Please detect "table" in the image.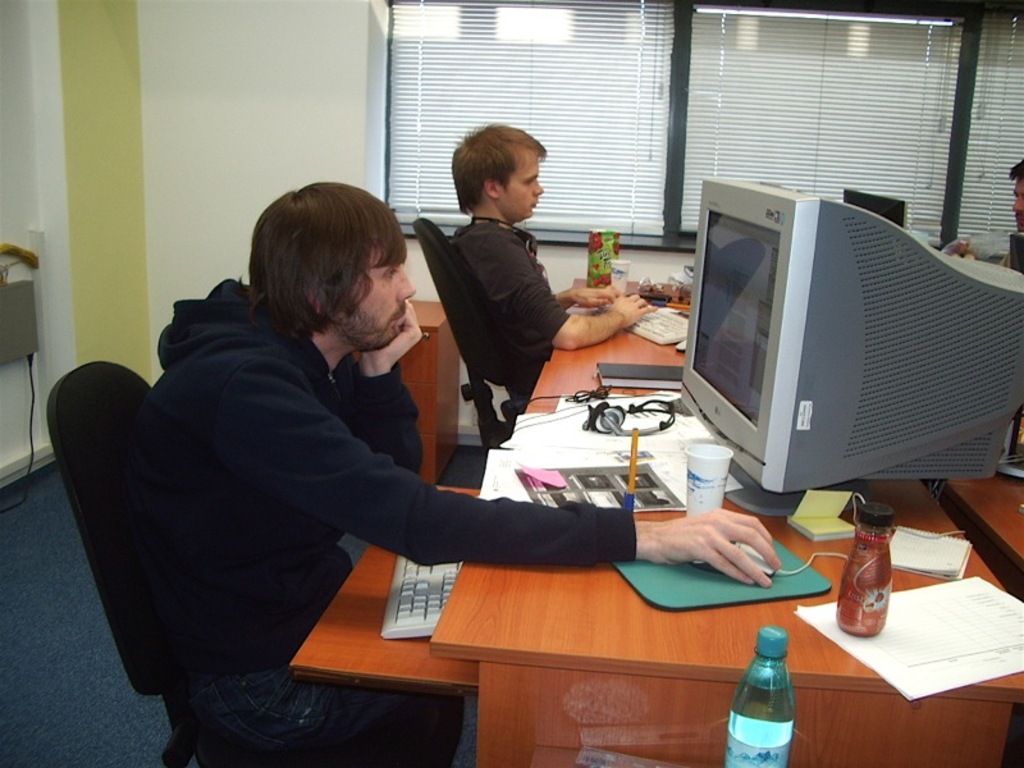
crop(291, 274, 1023, 767).
